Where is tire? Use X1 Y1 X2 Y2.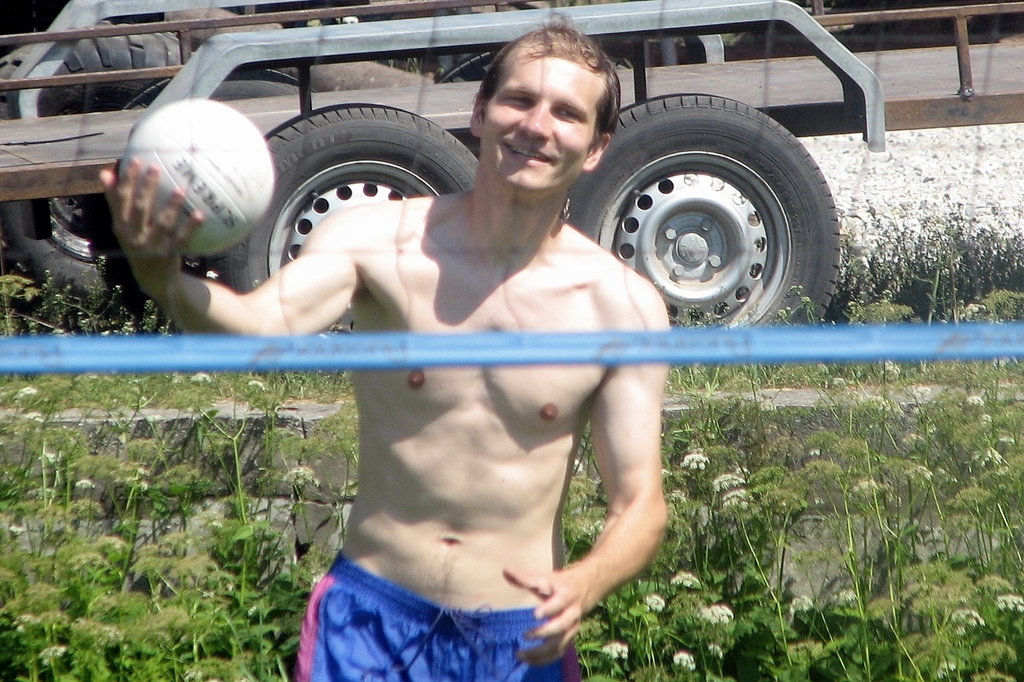
0 19 200 295.
